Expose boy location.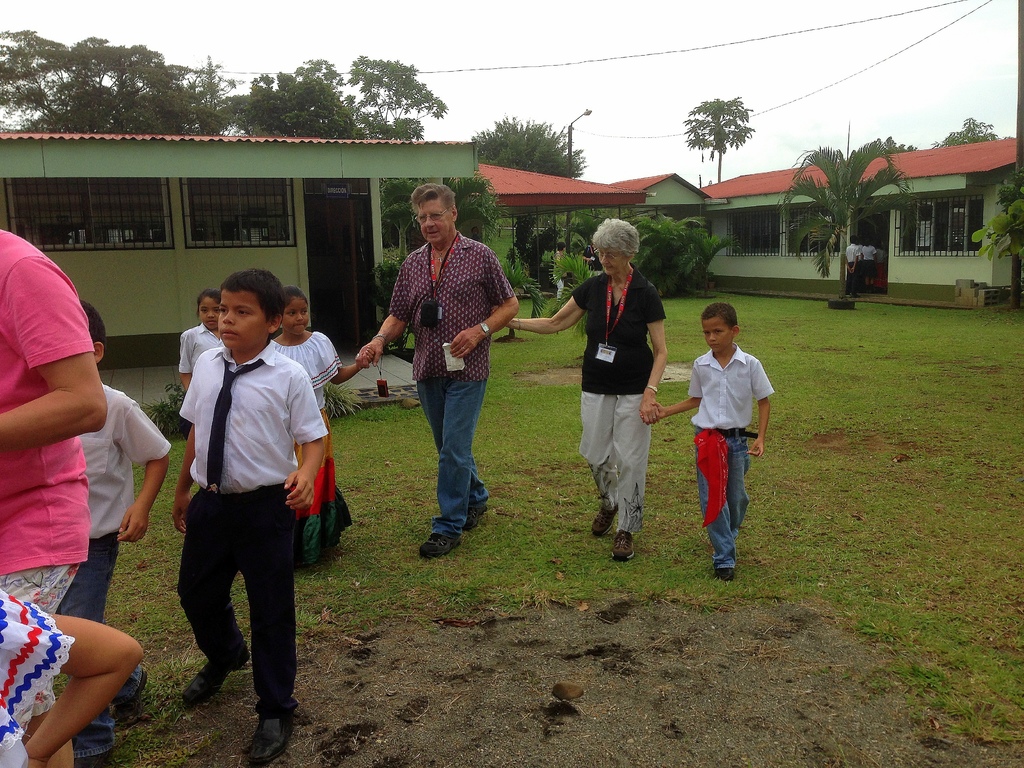
Exposed at 172:273:326:766.
